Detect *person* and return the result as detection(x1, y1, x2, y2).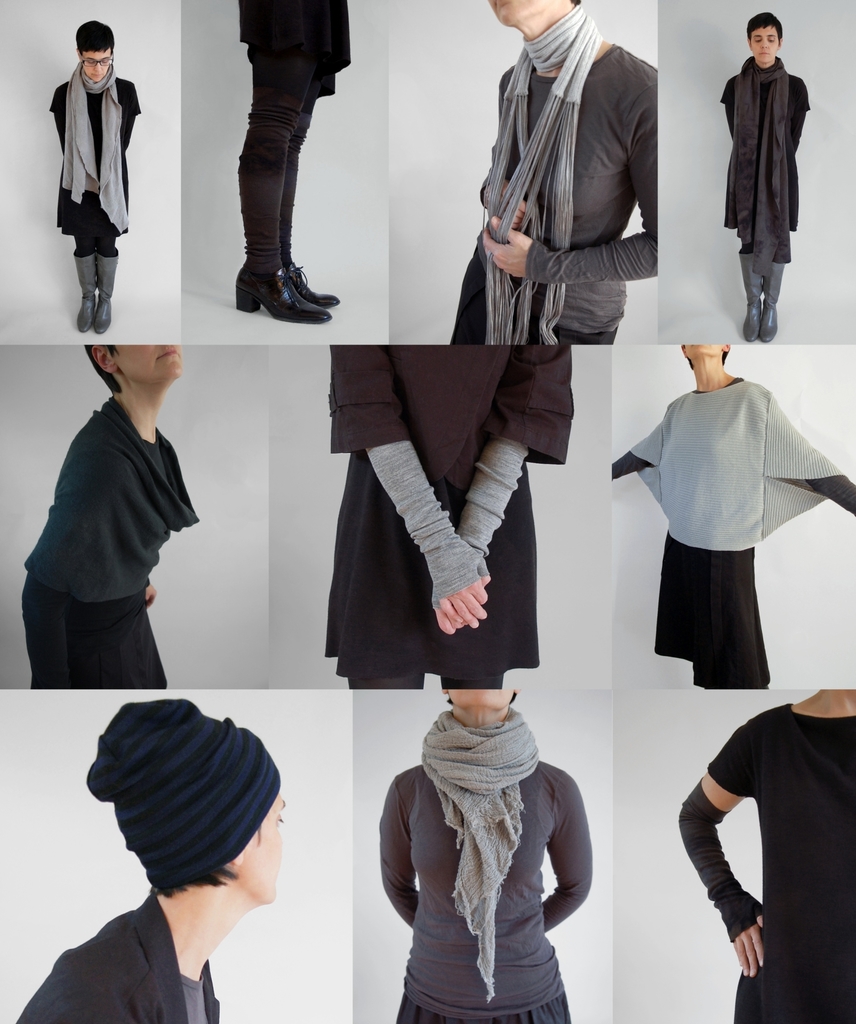
detection(723, 0, 838, 330).
